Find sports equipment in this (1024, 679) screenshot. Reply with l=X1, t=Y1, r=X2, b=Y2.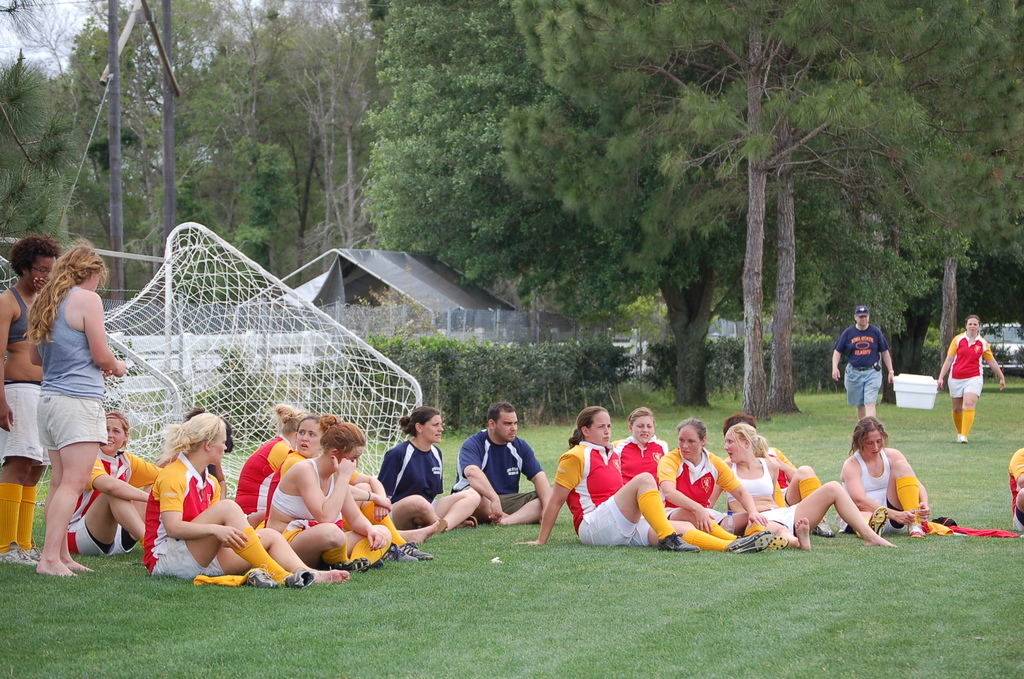
l=380, t=539, r=420, b=565.
